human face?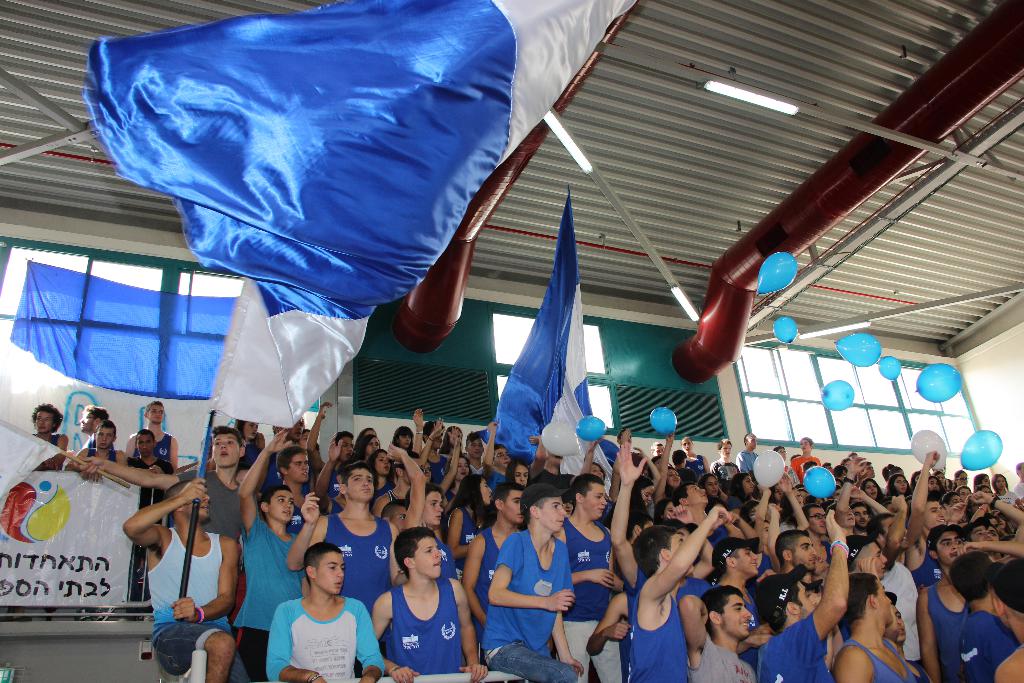
[left=138, top=434, right=154, bottom=457]
